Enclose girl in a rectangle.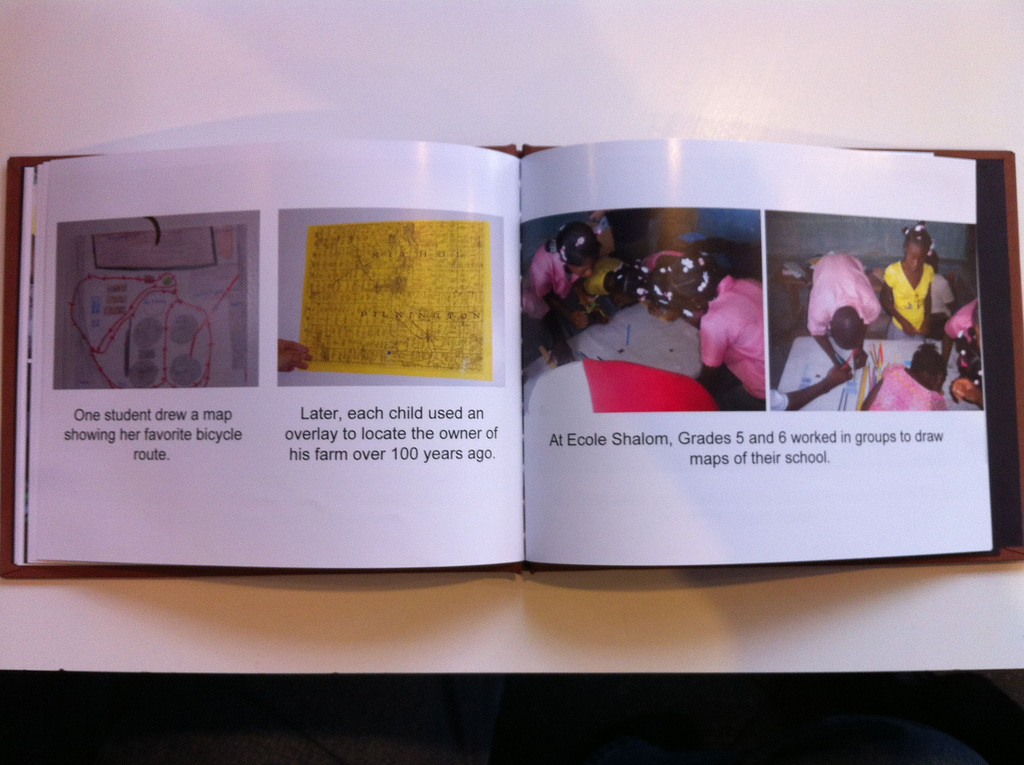
crop(522, 221, 600, 363).
